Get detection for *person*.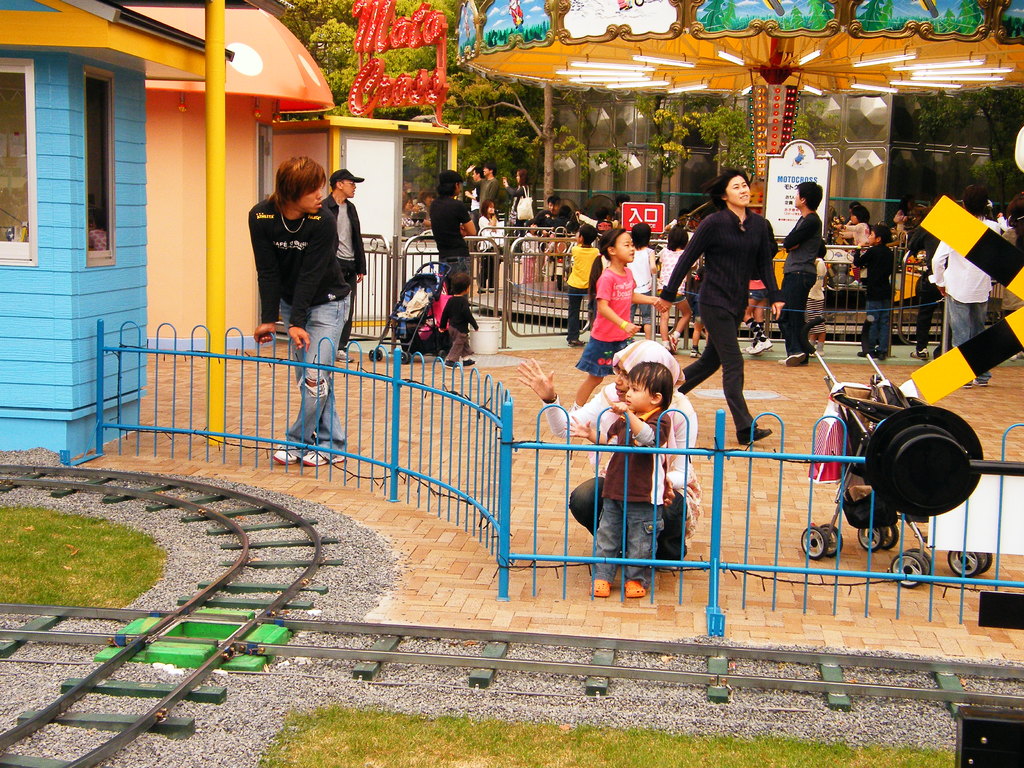
Detection: 854/225/892/358.
